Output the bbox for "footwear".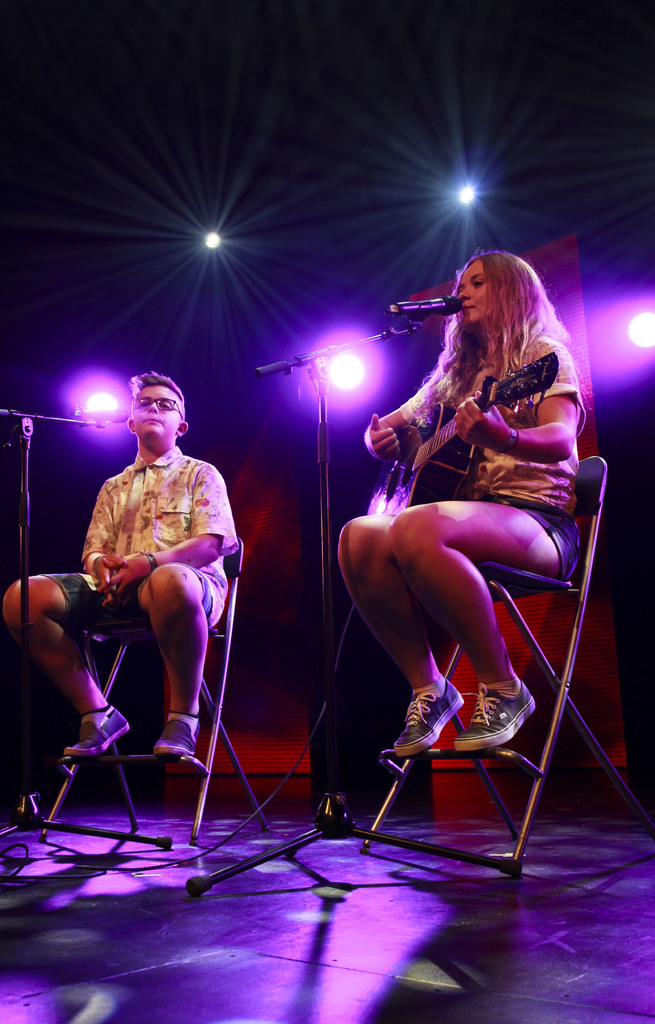
400/672/468/757.
